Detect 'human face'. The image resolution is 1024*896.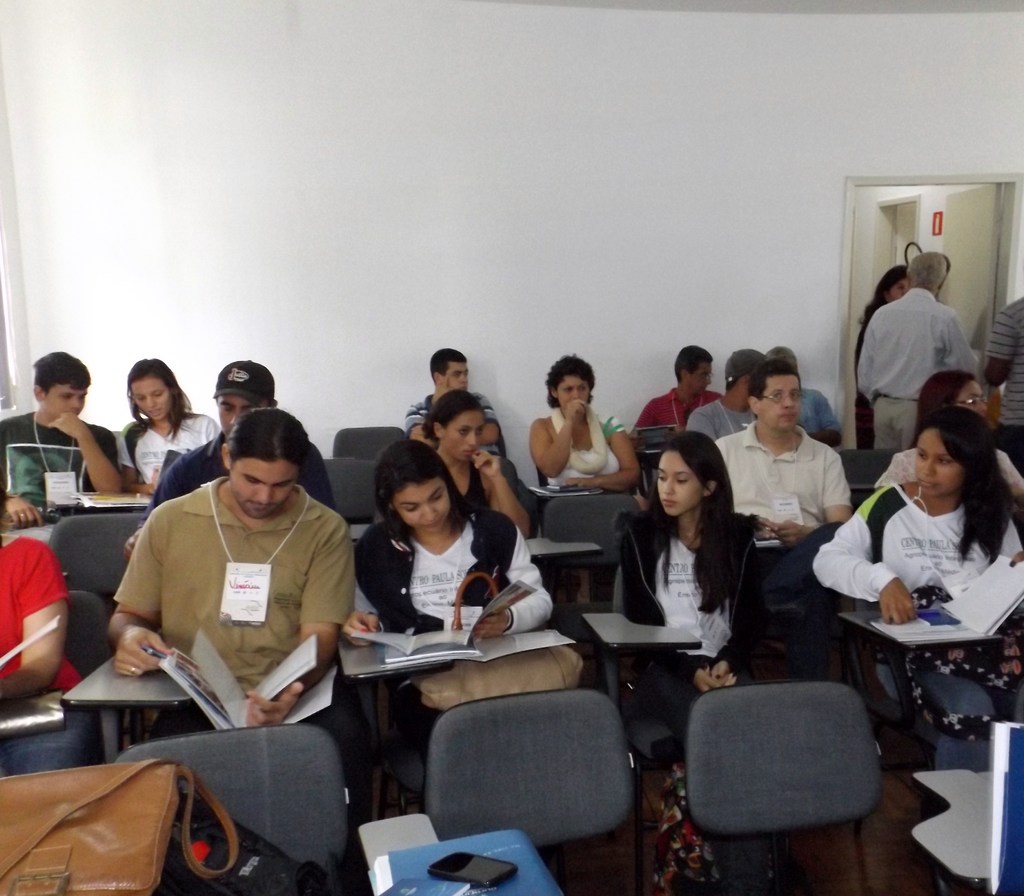
[left=398, top=485, right=454, bottom=535].
